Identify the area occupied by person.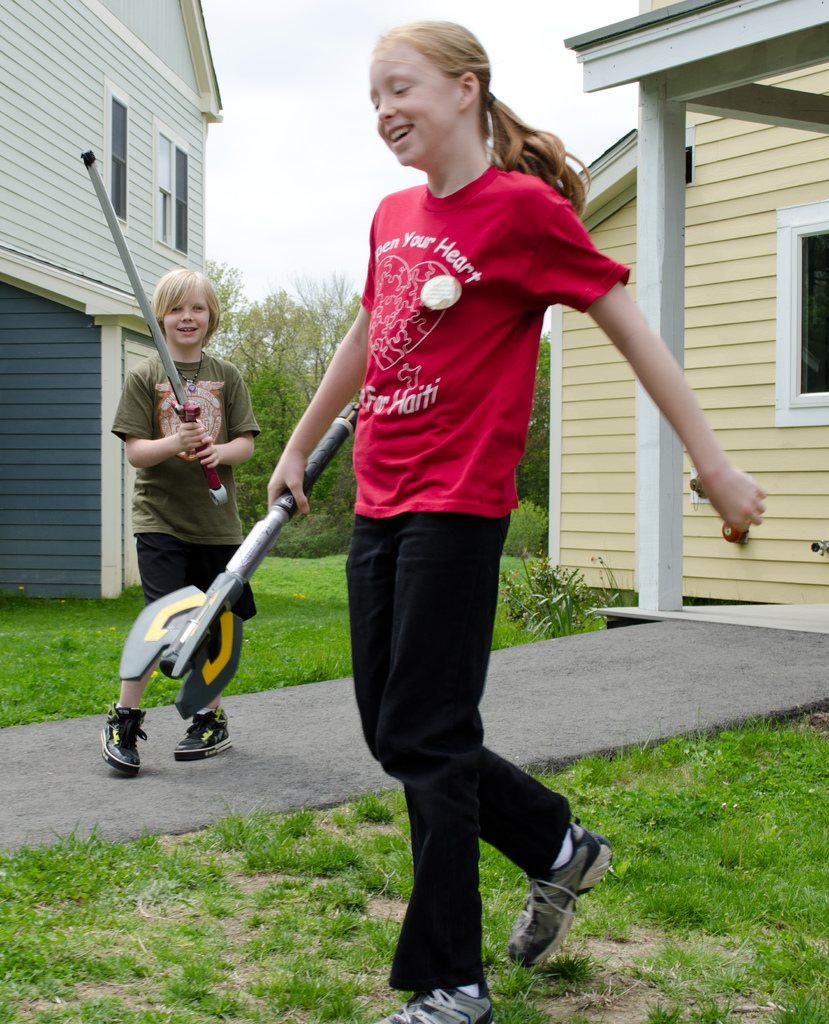
Area: region(122, 279, 264, 705).
